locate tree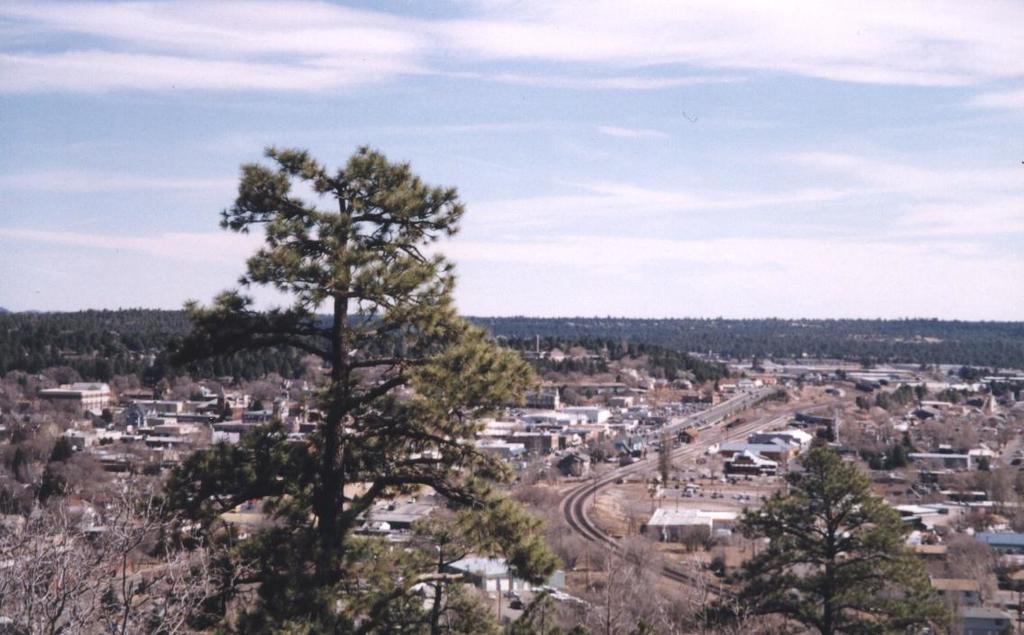
x1=42 y1=466 x2=64 y2=501
